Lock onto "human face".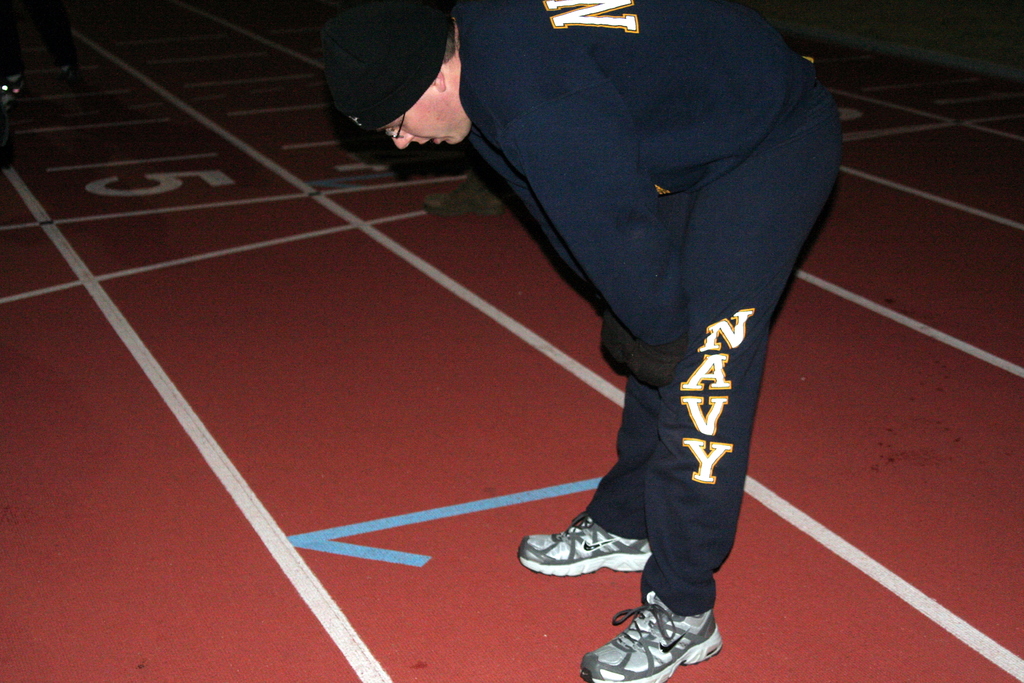
Locked: left=377, top=86, right=471, bottom=151.
